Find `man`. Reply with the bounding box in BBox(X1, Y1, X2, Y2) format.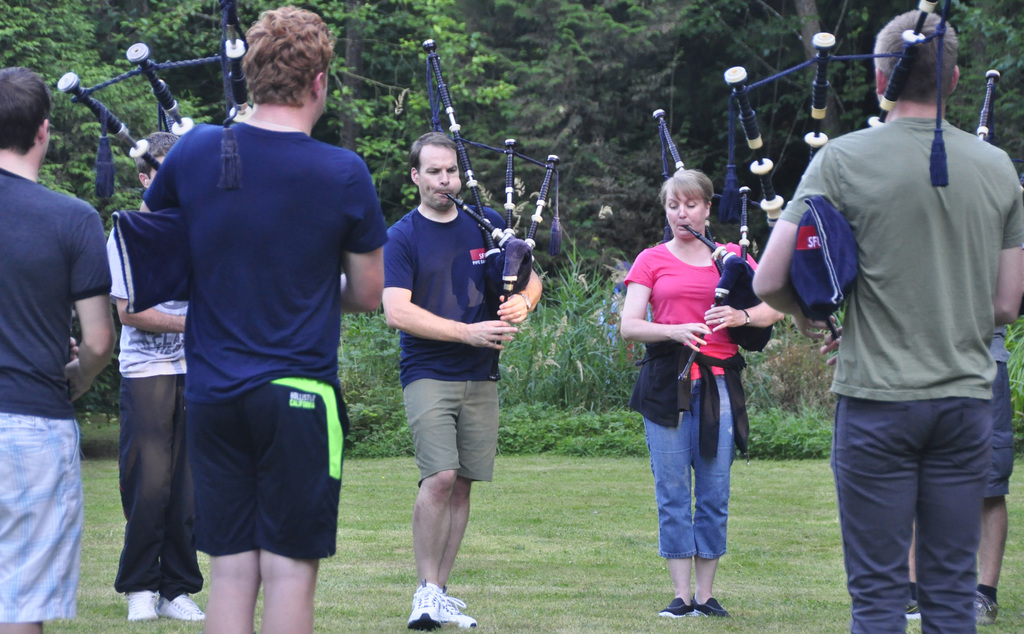
BBox(388, 133, 541, 626).
